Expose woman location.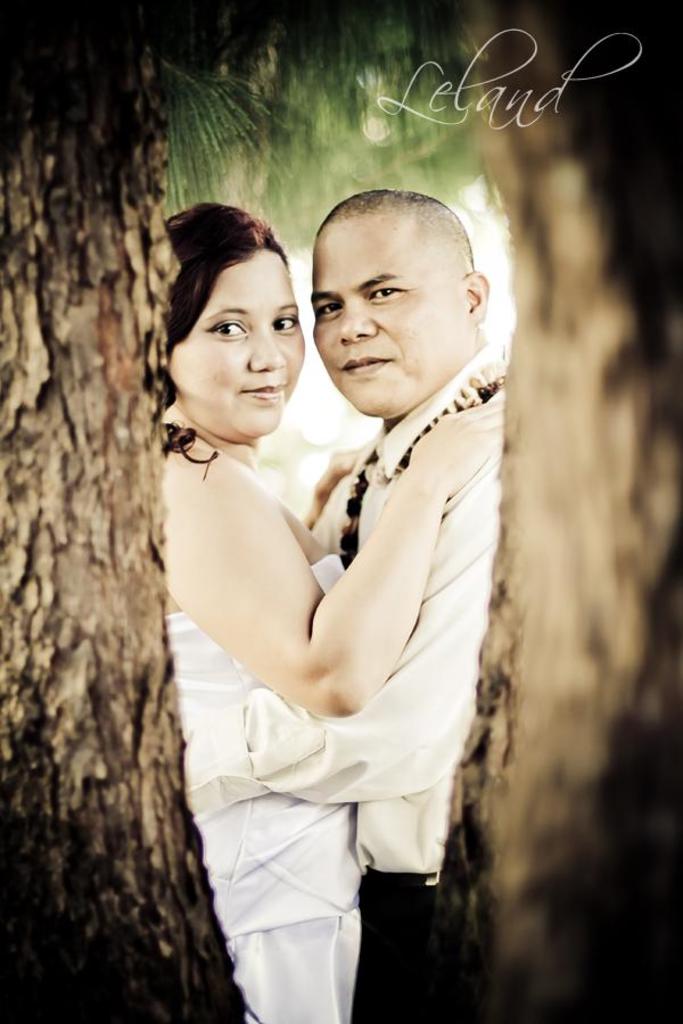
Exposed at 161 191 504 1023.
